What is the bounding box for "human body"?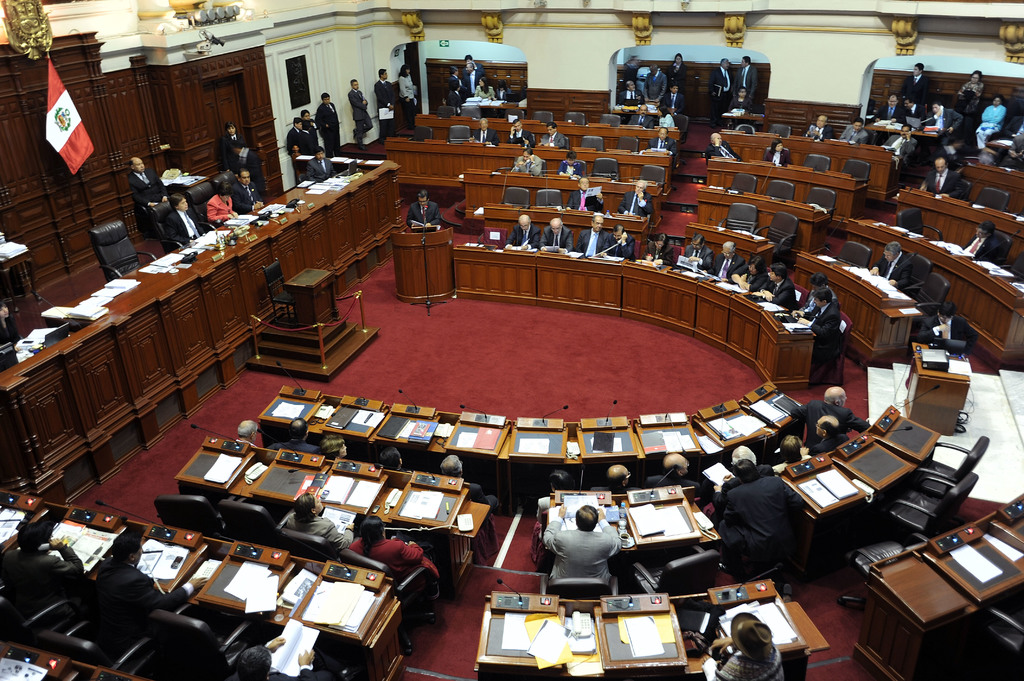
region(285, 511, 356, 548).
